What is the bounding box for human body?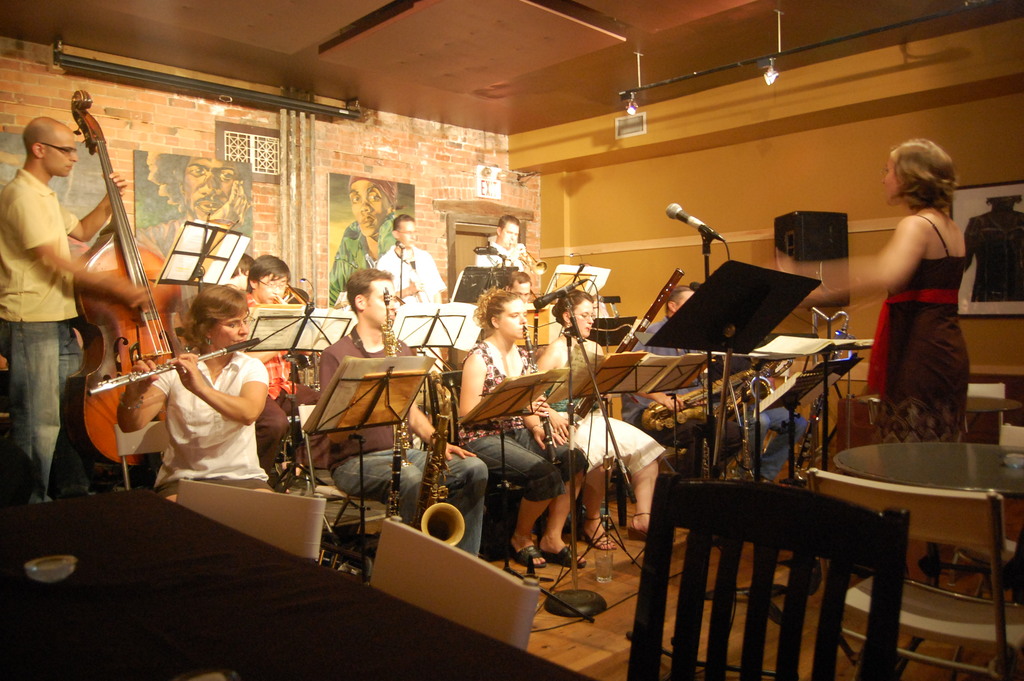
[x1=644, y1=292, x2=805, y2=485].
